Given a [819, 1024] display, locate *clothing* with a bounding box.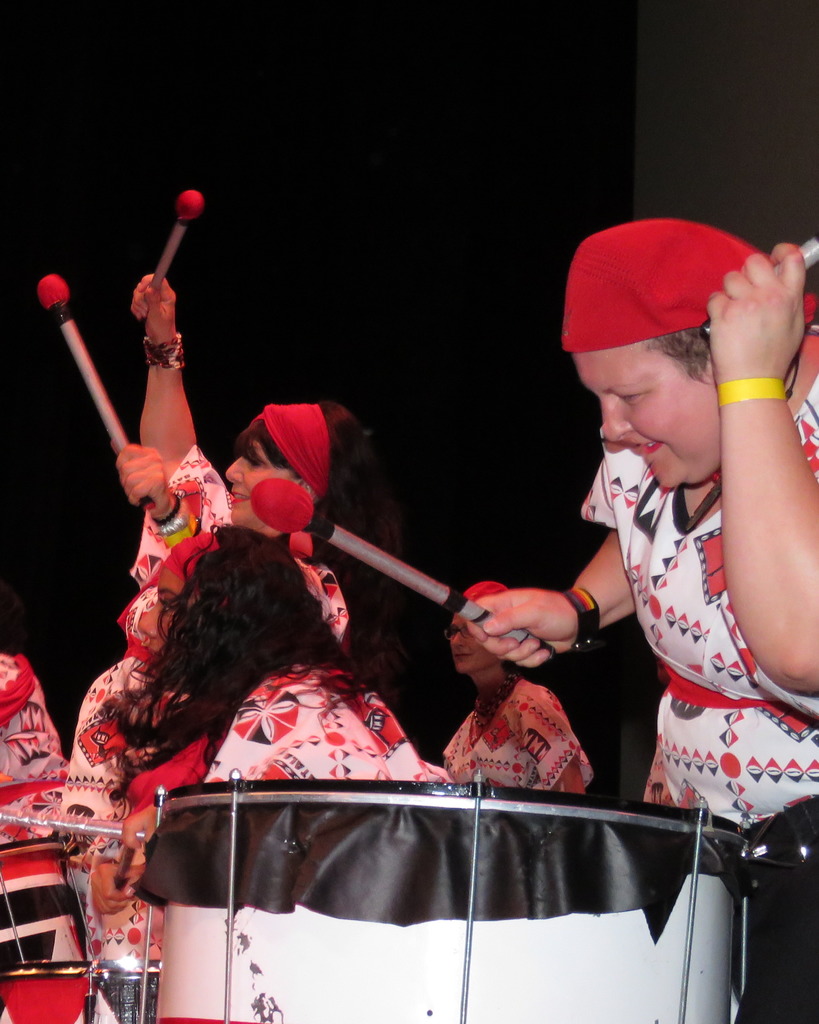
Located: <box>115,440,358,678</box>.
